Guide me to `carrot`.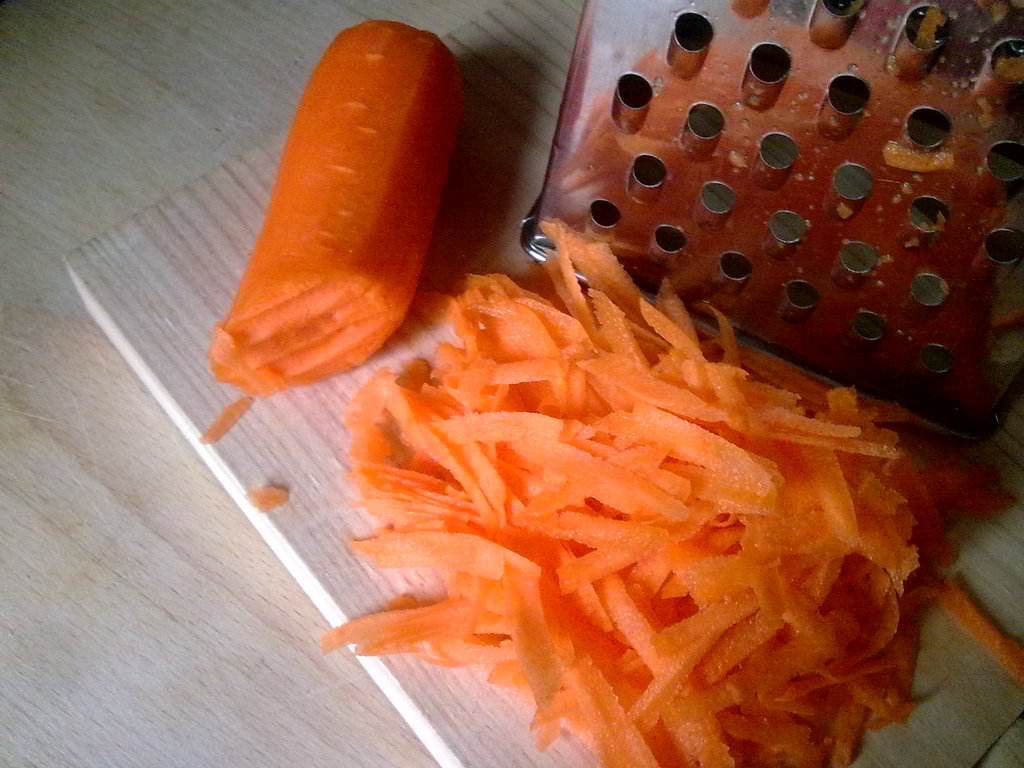
Guidance: <bbox>205, 17, 470, 406</bbox>.
